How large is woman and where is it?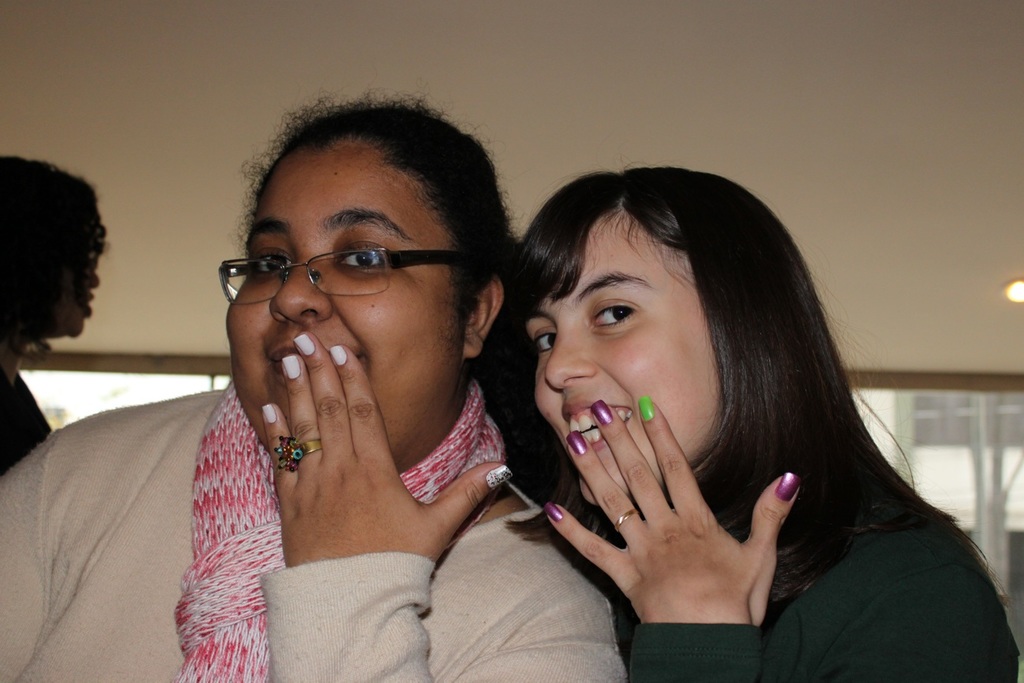
Bounding box: left=0, top=145, right=111, bottom=489.
